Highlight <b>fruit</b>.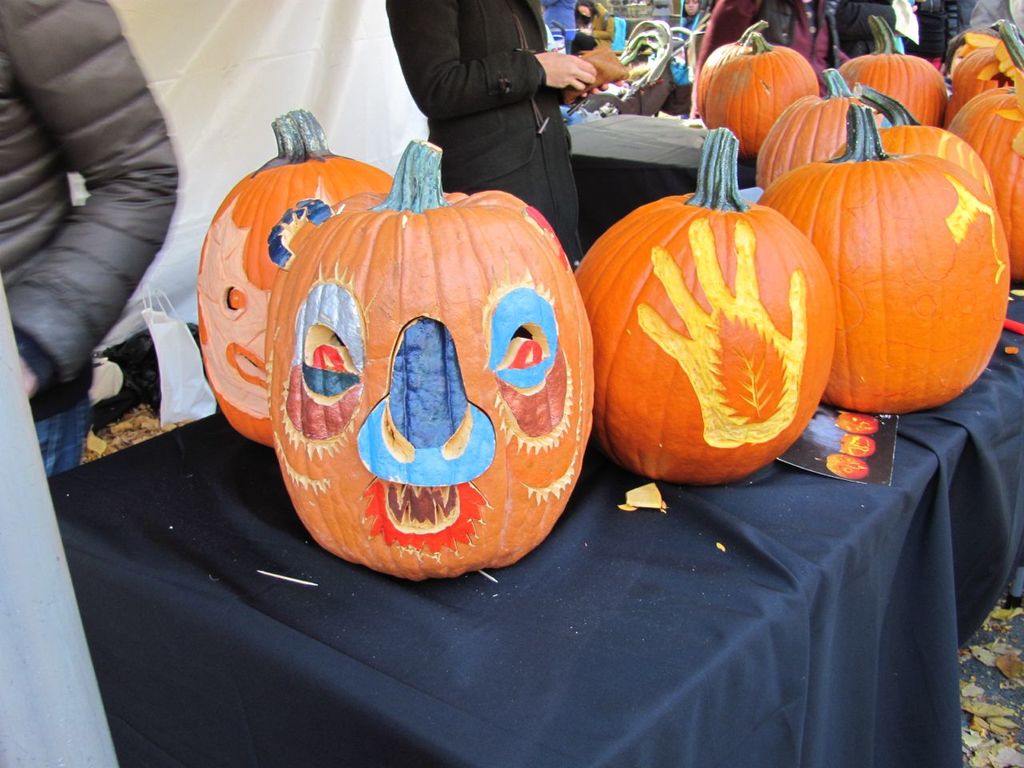
Highlighted region: crop(580, 202, 830, 483).
